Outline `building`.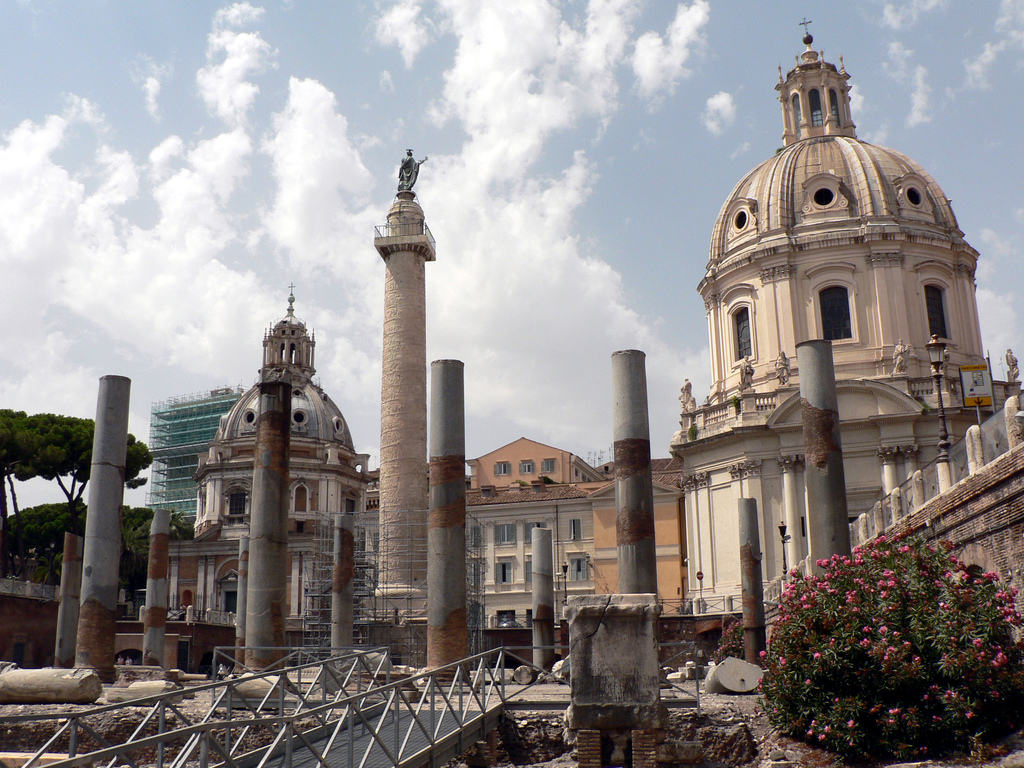
Outline: Rect(150, 387, 249, 518).
